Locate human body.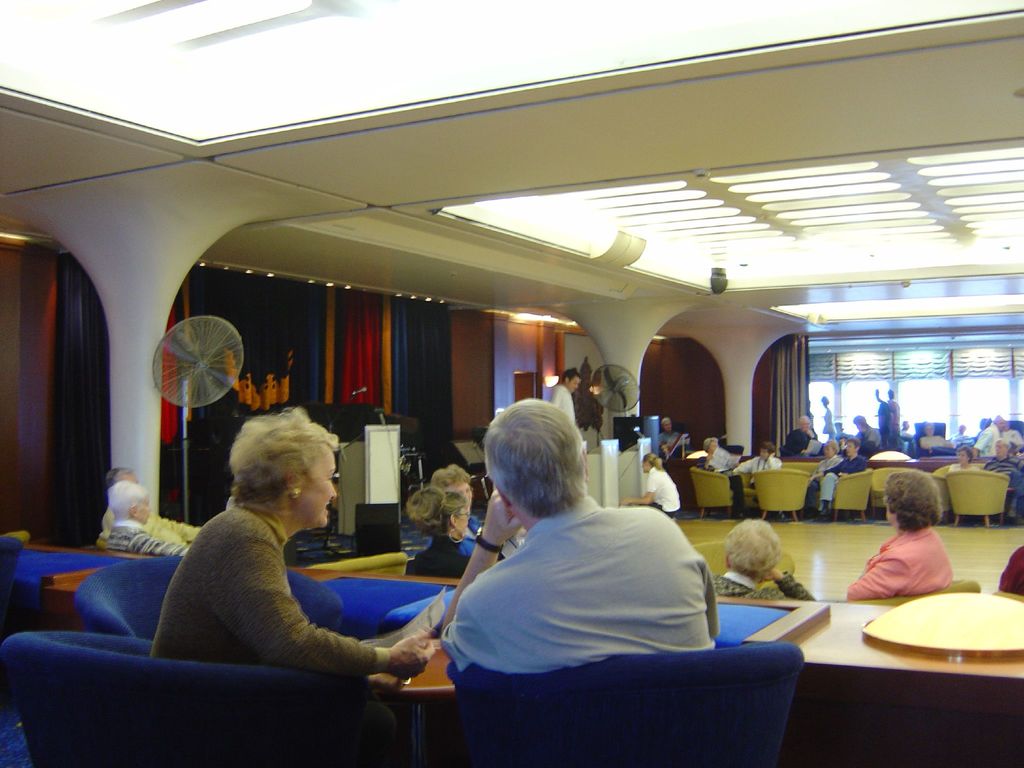
Bounding box: 410 536 469 580.
